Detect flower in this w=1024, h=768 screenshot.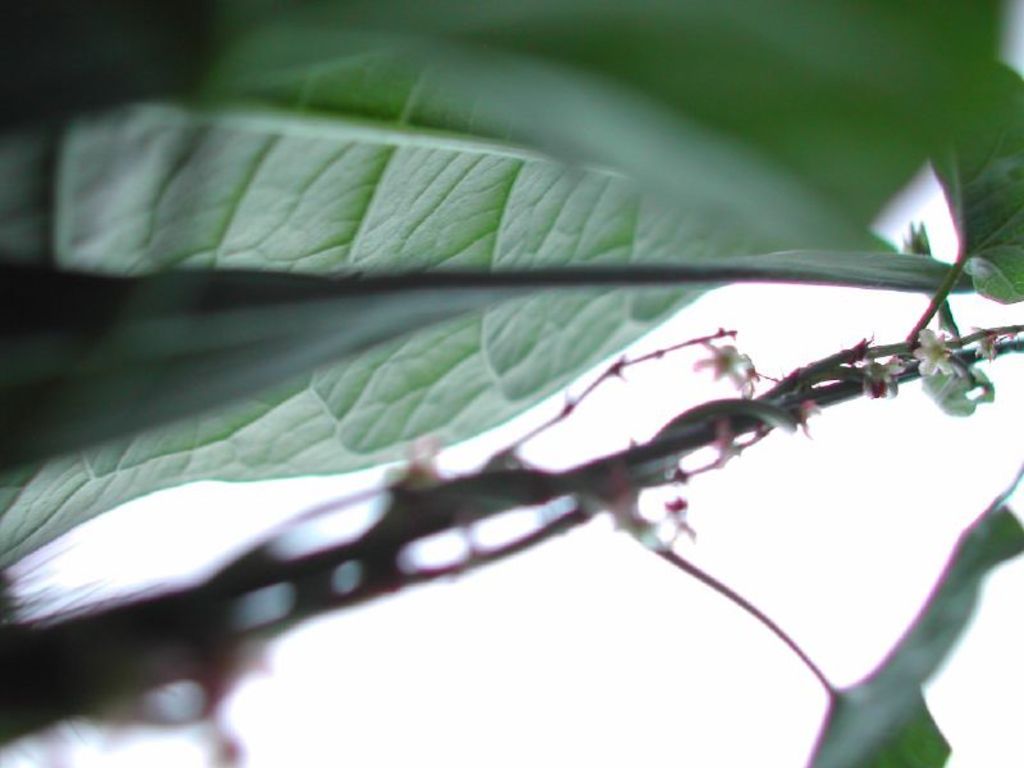
Detection: bbox=(915, 329, 952, 372).
